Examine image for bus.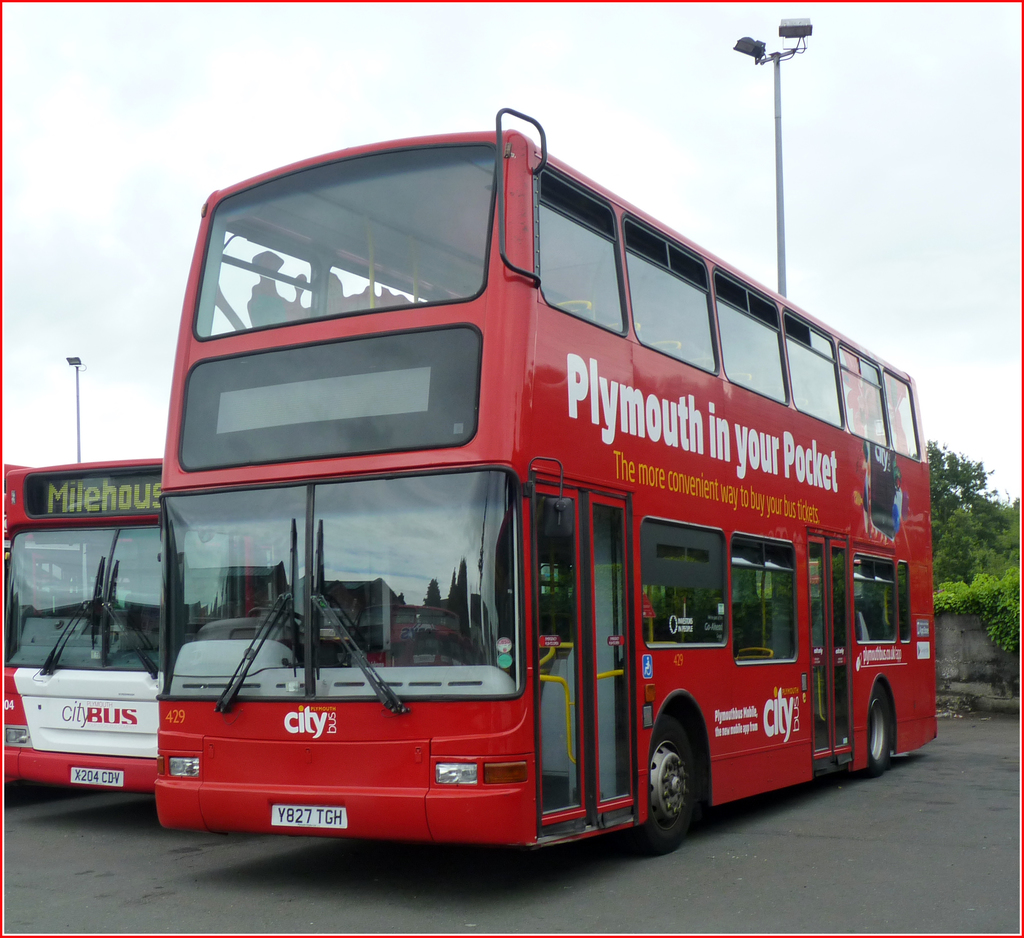
Examination result: 0 459 33 614.
